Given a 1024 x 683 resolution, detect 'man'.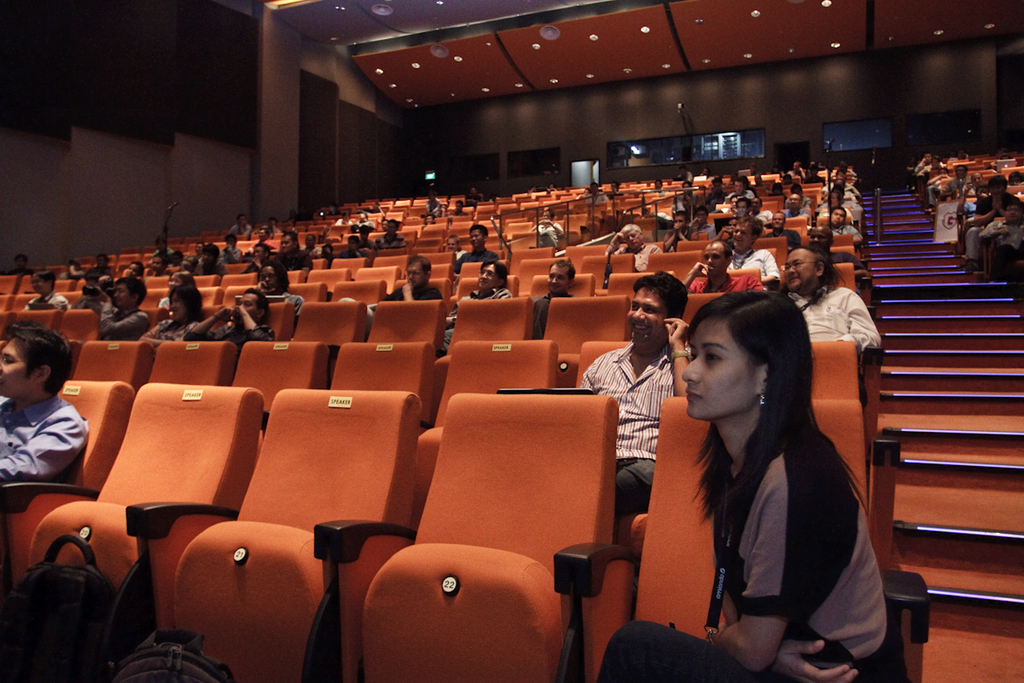
{"left": 93, "top": 277, "right": 154, "bottom": 338}.
